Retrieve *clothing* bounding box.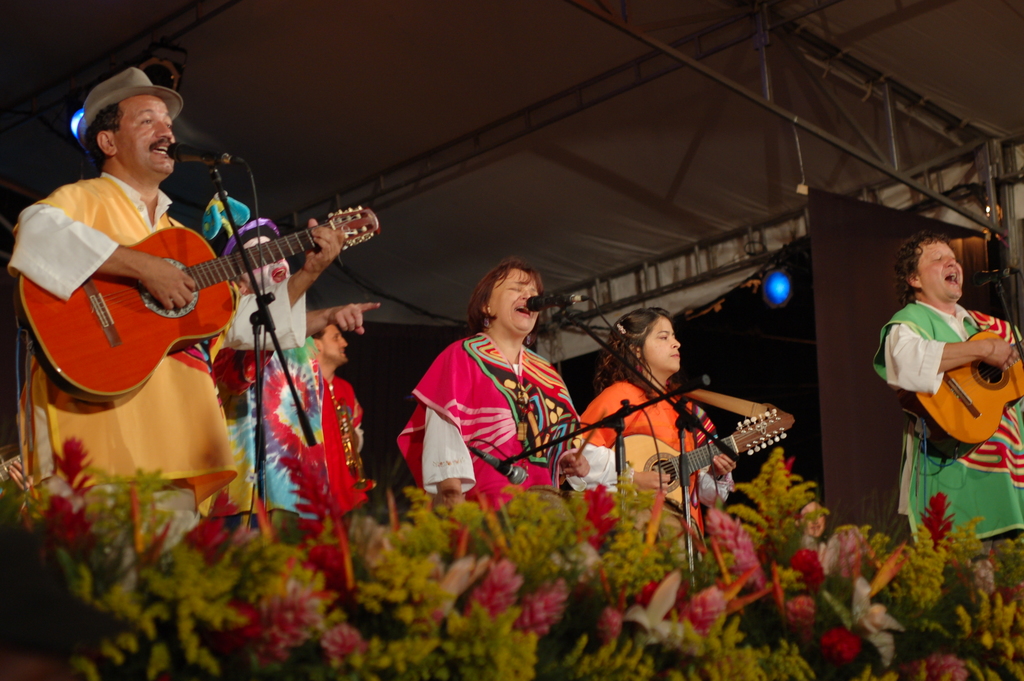
Bounding box: region(394, 329, 581, 511).
